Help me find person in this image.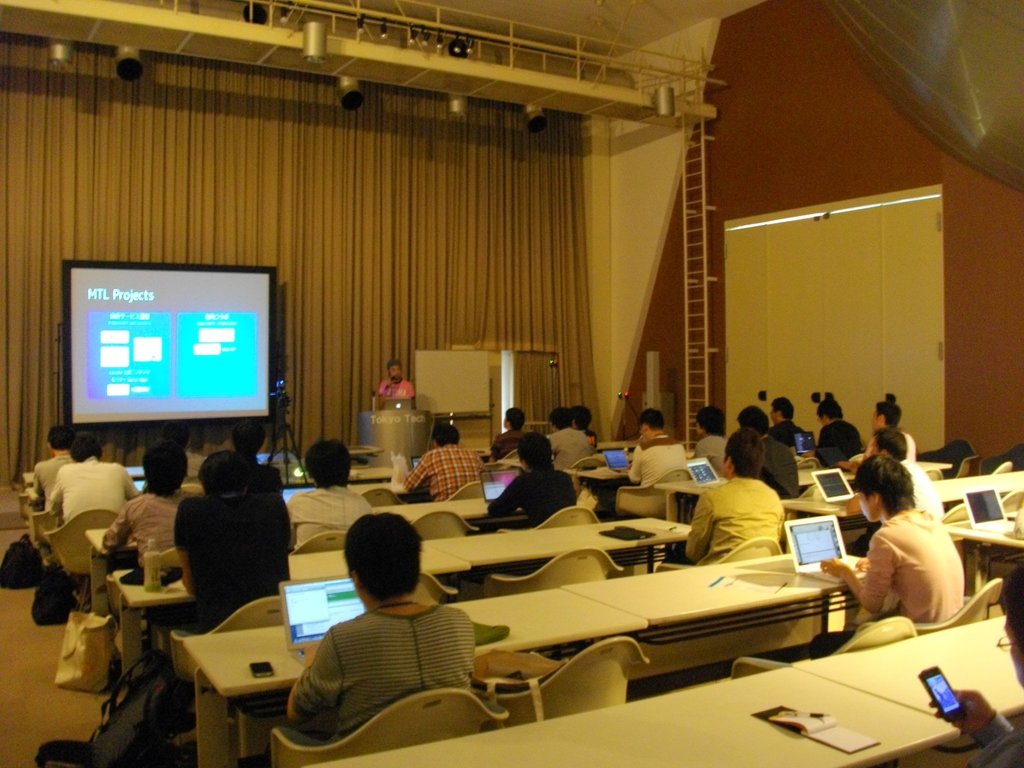
Found it: [488,408,531,463].
